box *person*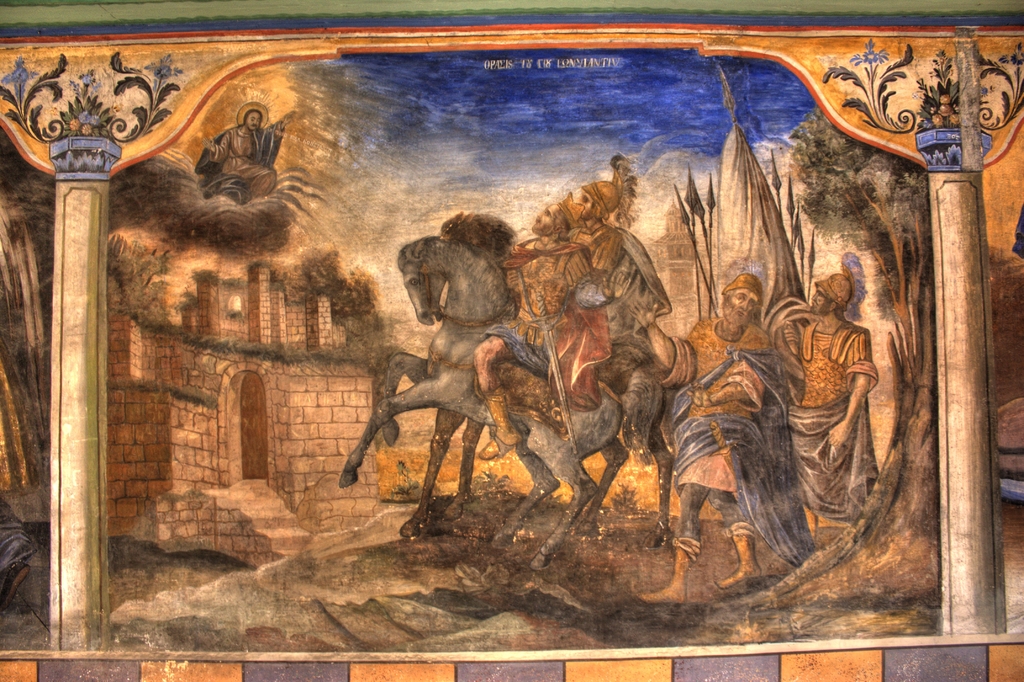
detection(552, 172, 668, 420)
